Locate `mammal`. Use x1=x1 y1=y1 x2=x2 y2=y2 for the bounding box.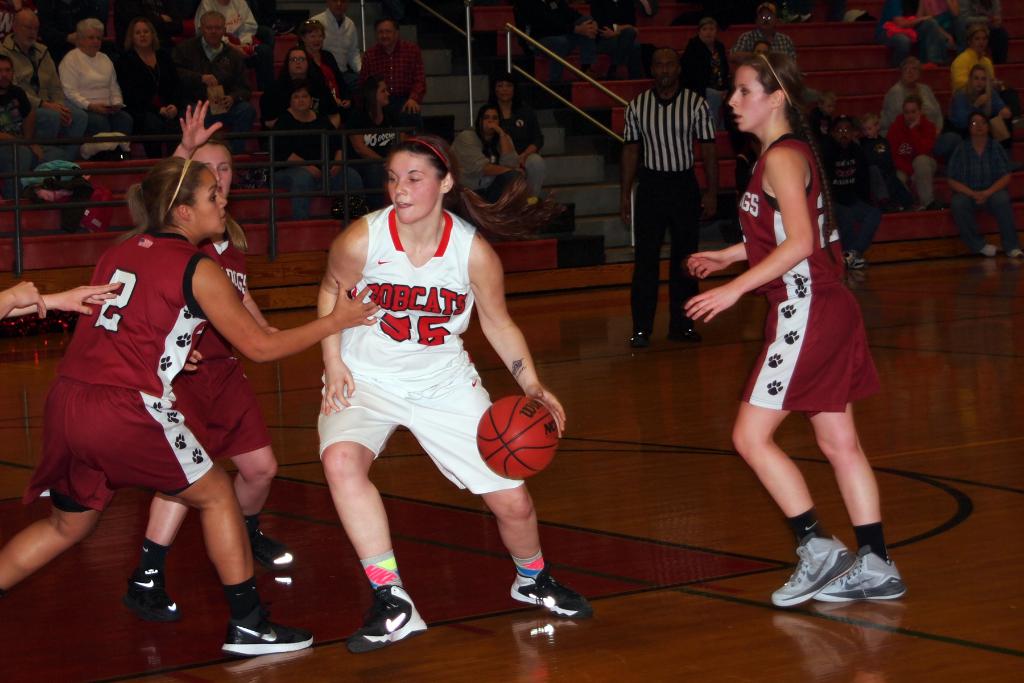
x1=950 y1=29 x2=1011 y2=92.
